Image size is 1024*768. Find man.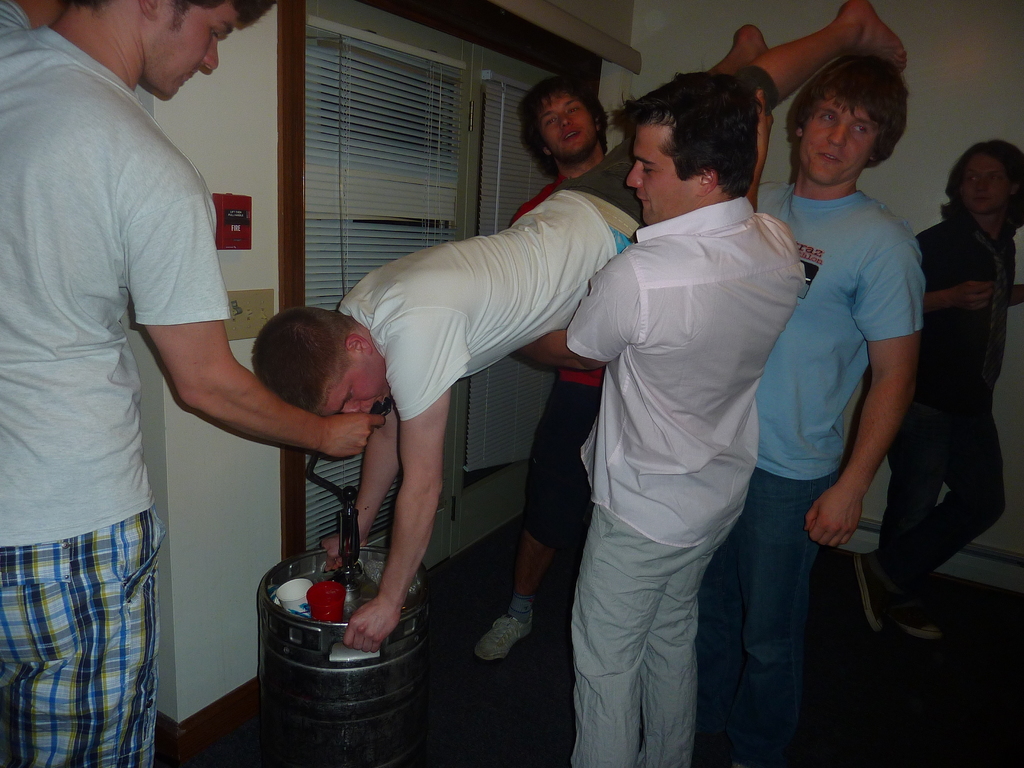
bbox=[753, 53, 928, 766].
